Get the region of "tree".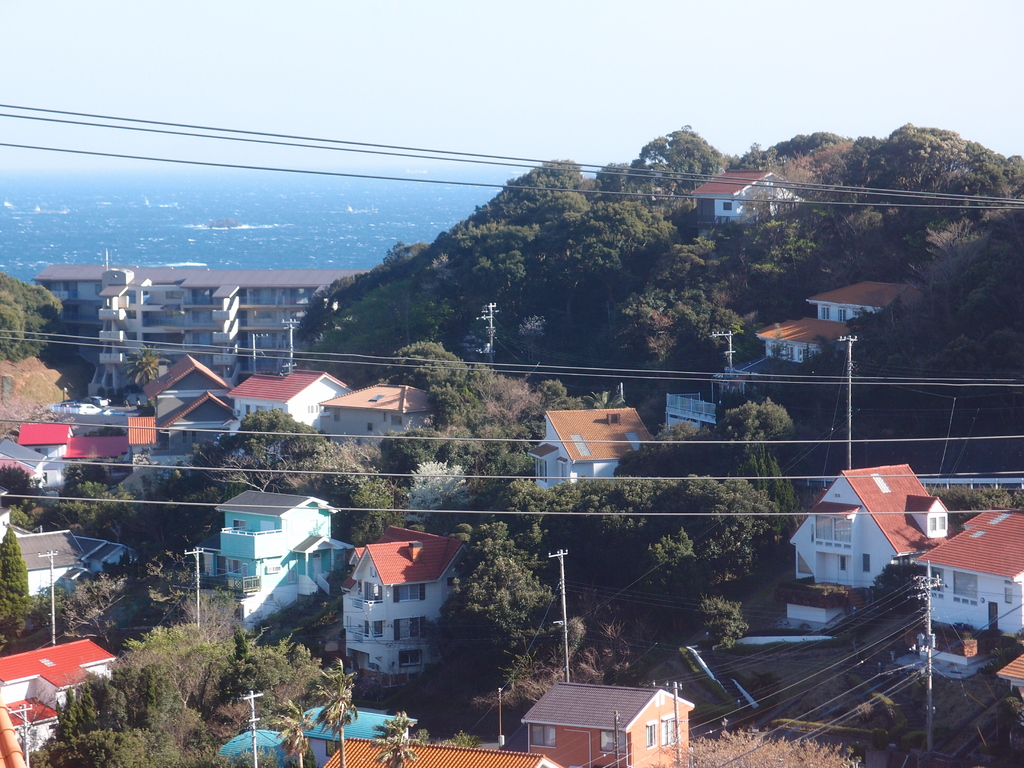
{"x1": 271, "y1": 701, "x2": 317, "y2": 767}.
